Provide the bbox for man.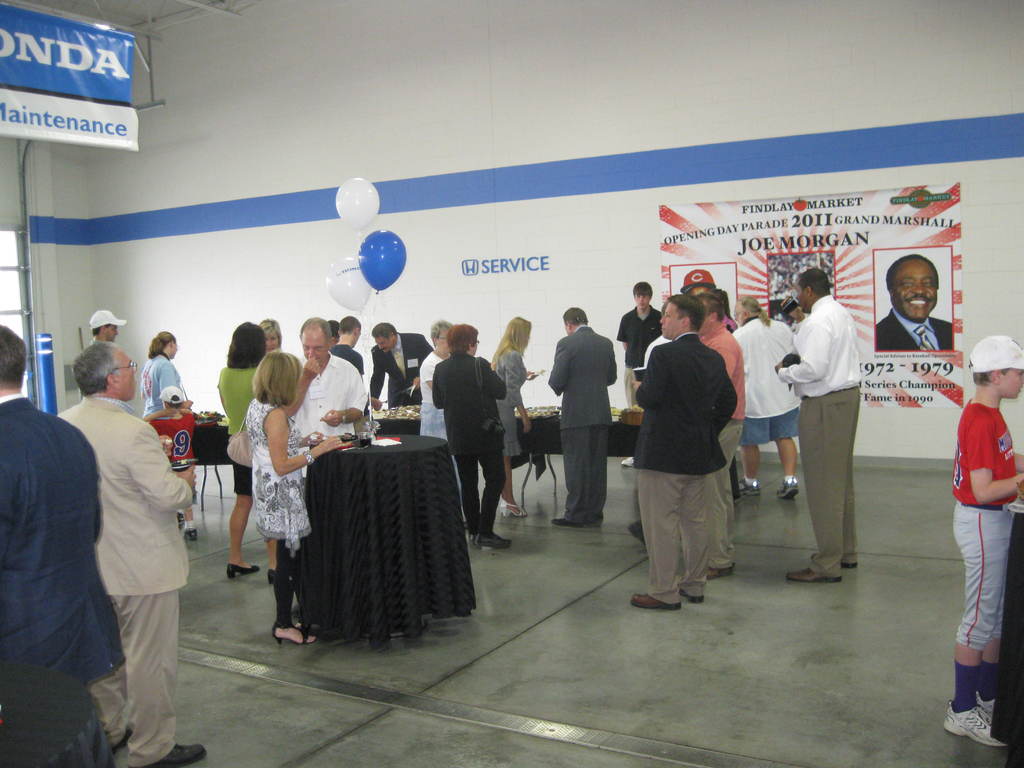
369,321,431,408.
